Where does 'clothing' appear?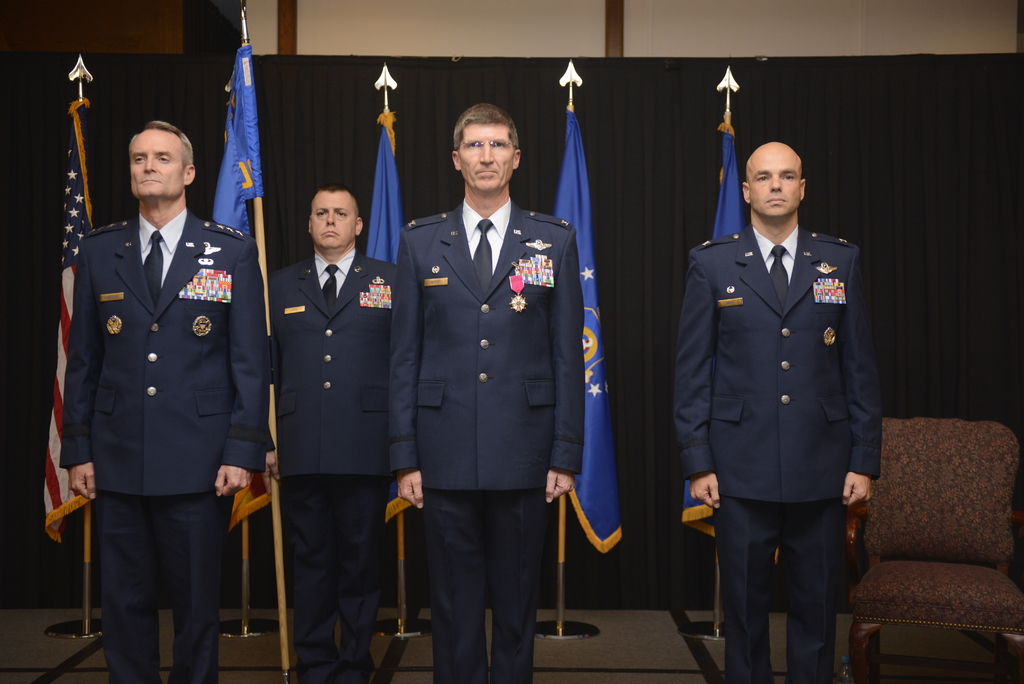
Appears at (x1=49, y1=193, x2=263, y2=663).
